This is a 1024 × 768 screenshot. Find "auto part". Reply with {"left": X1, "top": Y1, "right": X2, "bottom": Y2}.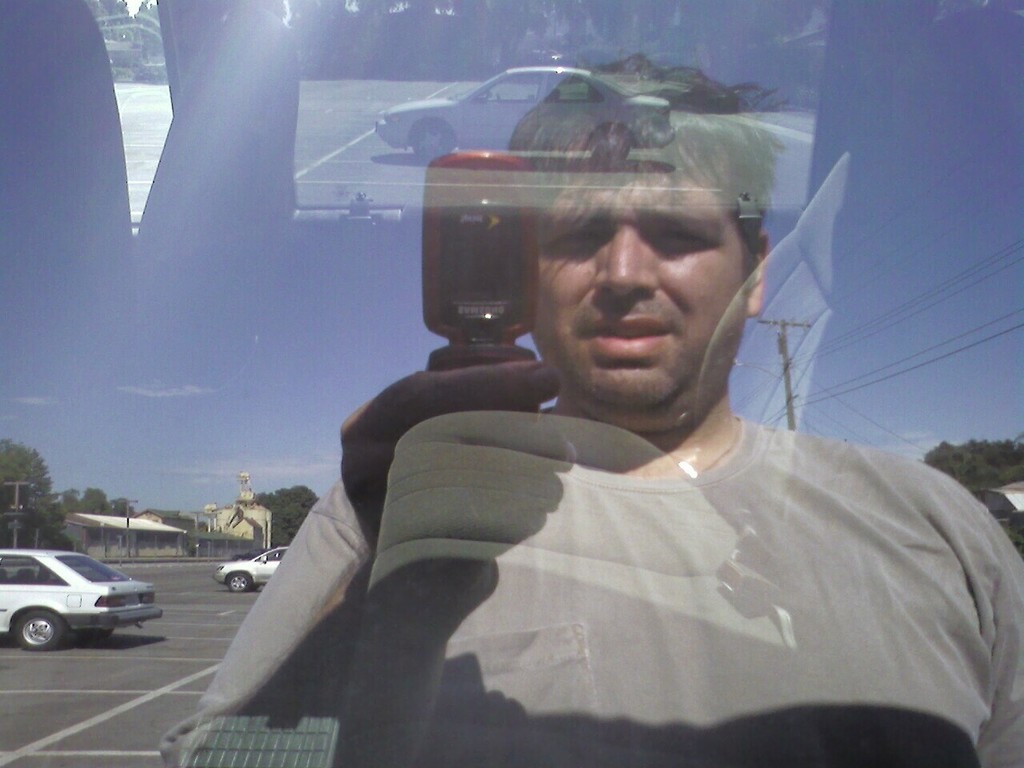
{"left": 12, "top": 614, "right": 68, "bottom": 649}.
